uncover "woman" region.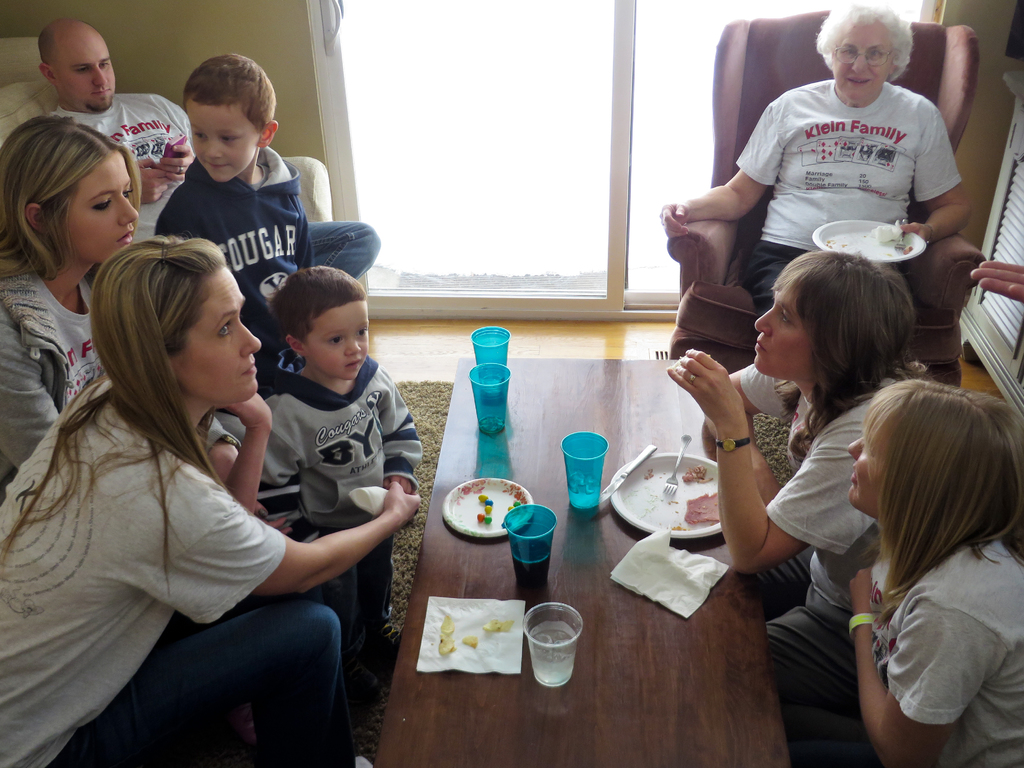
Uncovered: x1=833 y1=374 x2=1023 y2=767.
